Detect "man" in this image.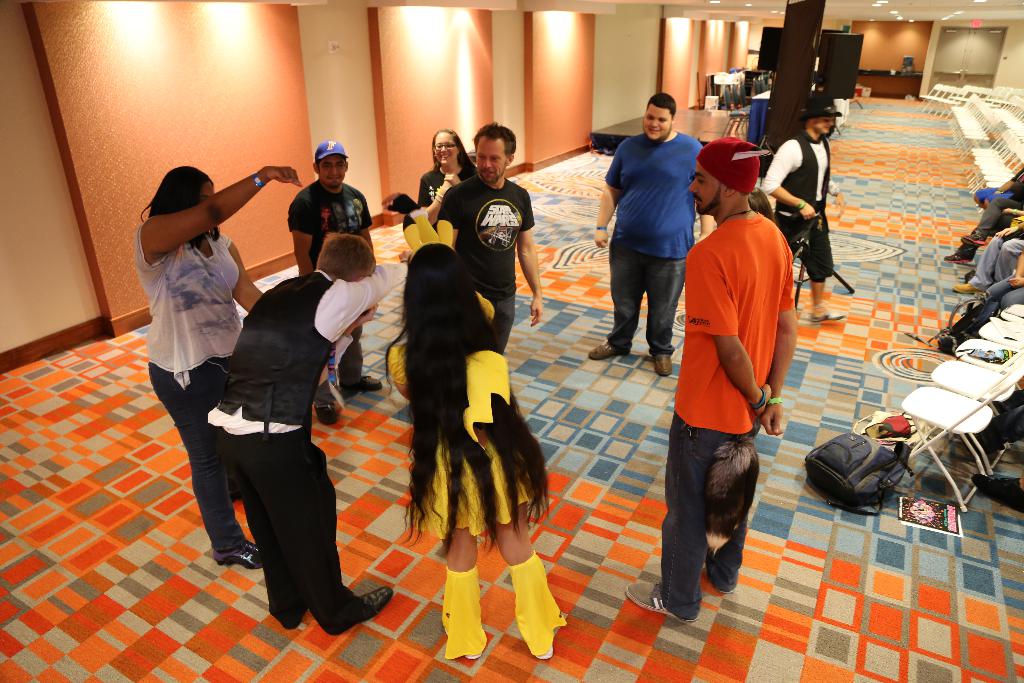
Detection: crop(654, 140, 806, 615).
